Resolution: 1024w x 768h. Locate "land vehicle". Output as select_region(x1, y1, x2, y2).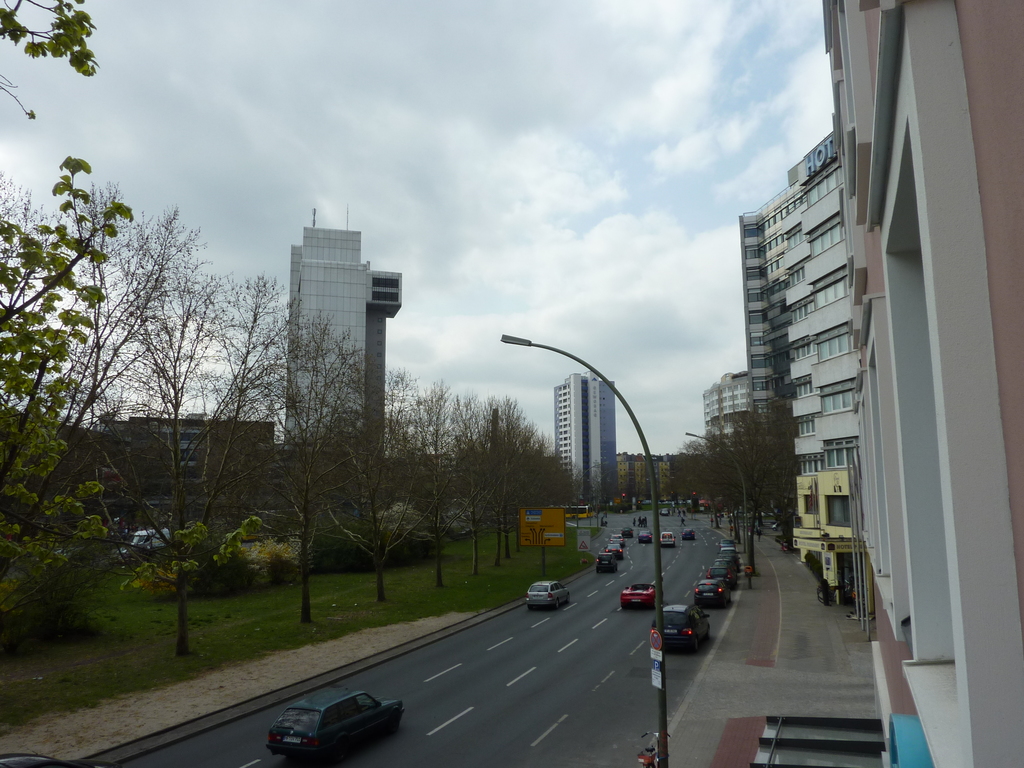
select_region(640, 498, 652, 506).
